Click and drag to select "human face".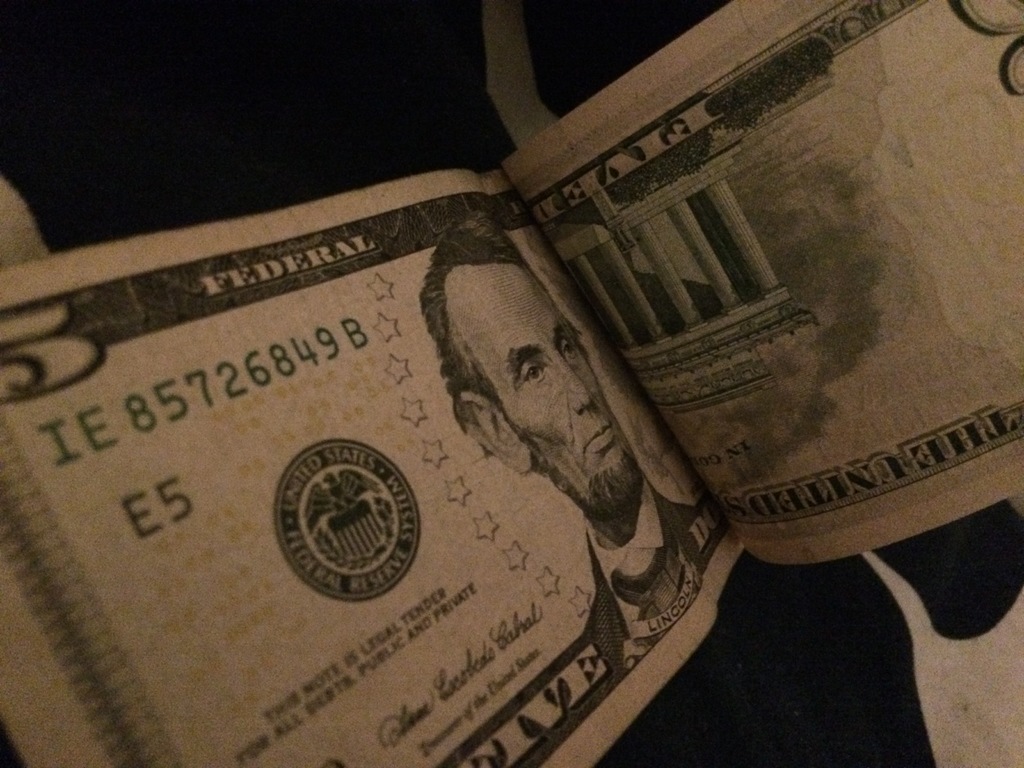
Selection: (438, 271, 638, 497).
